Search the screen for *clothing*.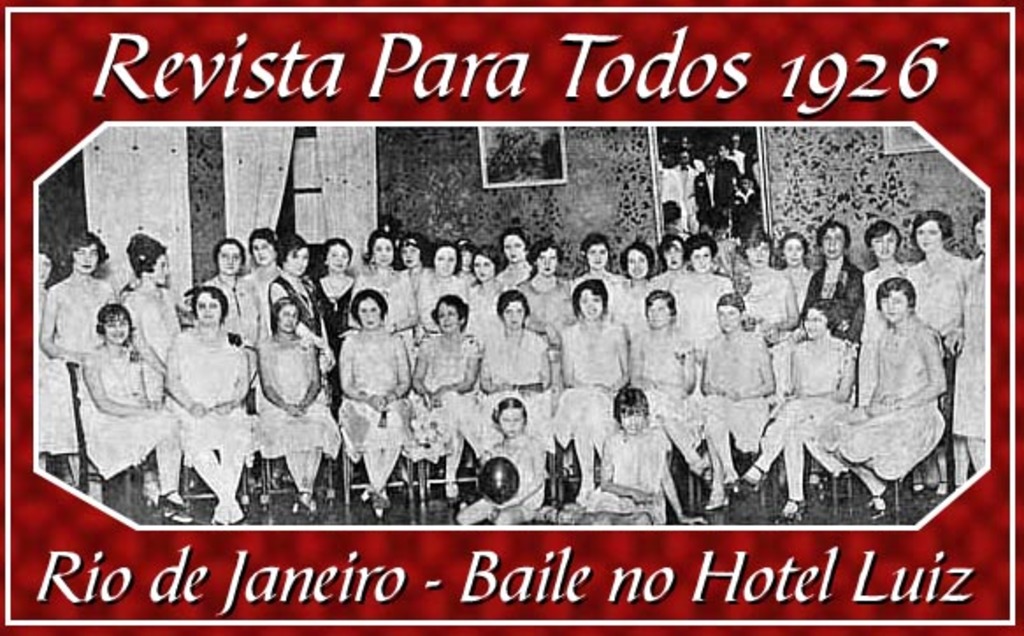
Found at box=[692, 314, 769, 450].
